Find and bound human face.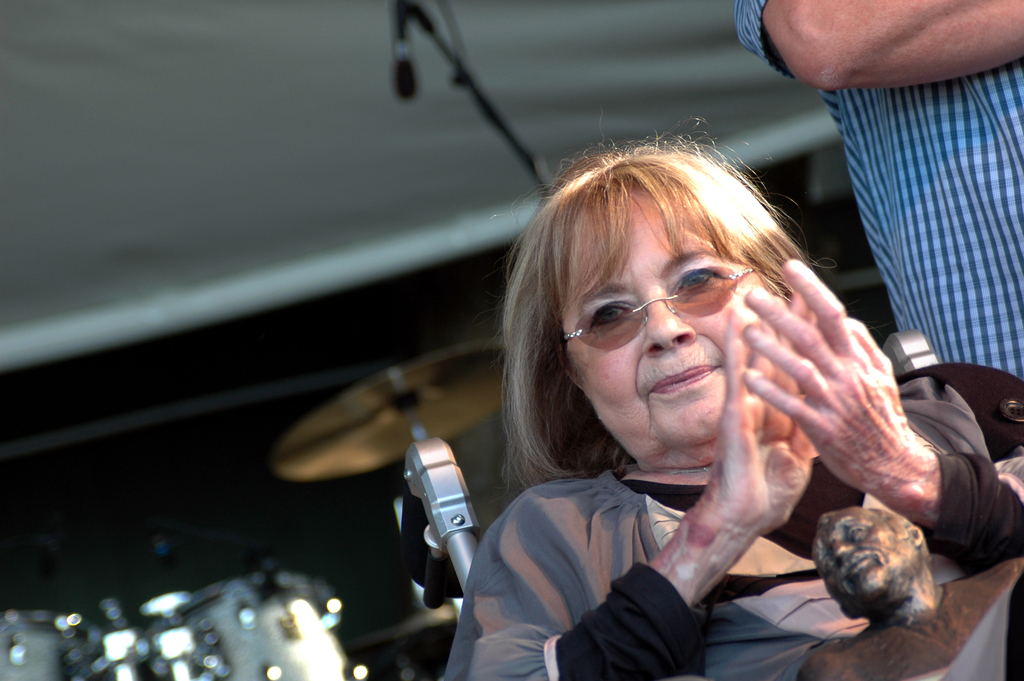
Bound: <region>810, 499, 924, 608</region>.
